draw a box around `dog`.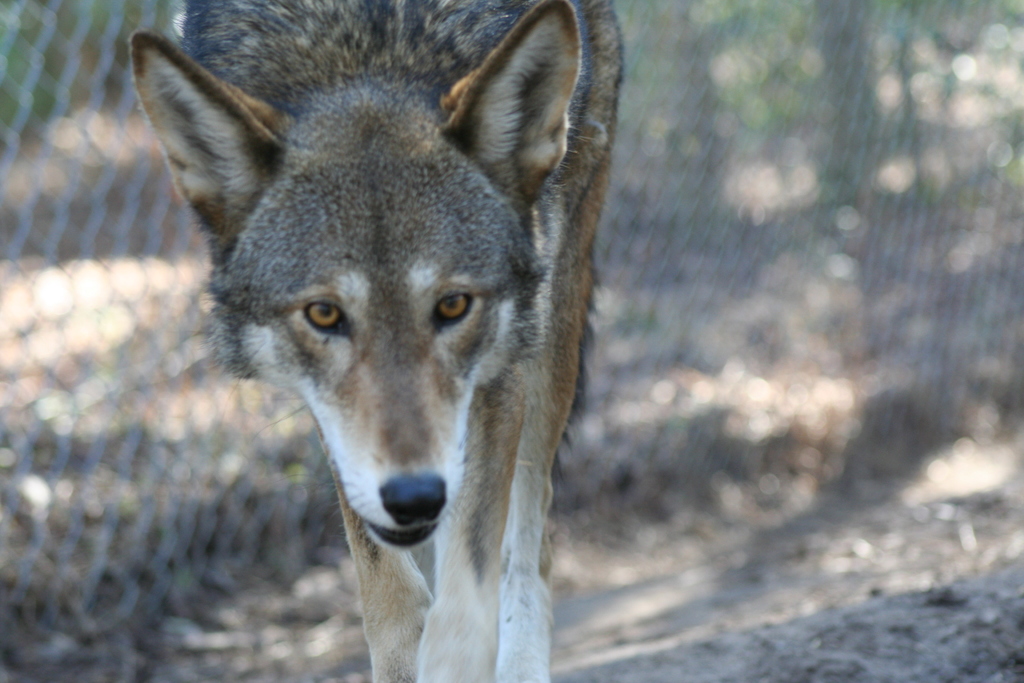
[left=123, top=0, right=634, bottom=682].
